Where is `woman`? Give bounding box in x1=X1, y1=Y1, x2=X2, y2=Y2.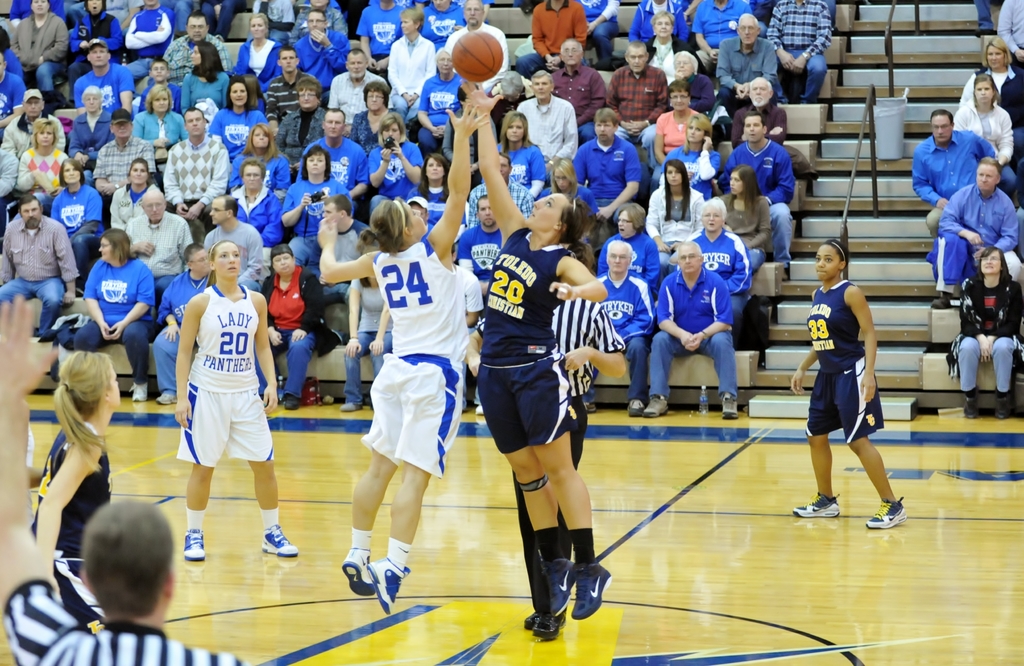
x1=365, y1=102, x2=436, y2=219.
